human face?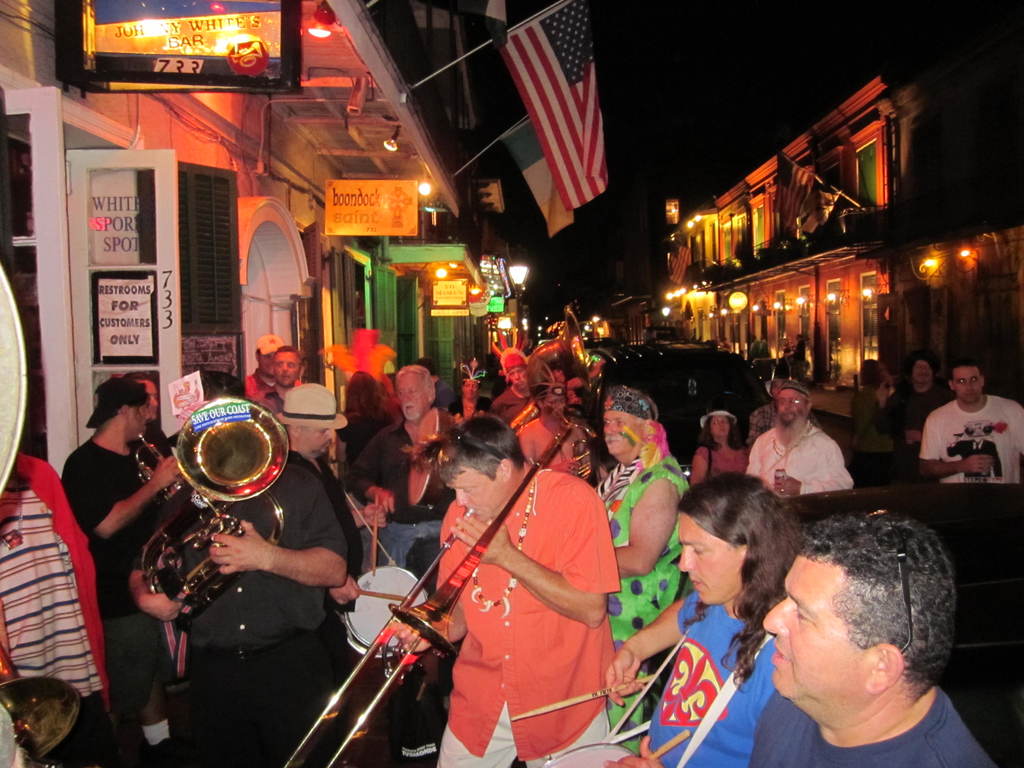
detection(606, 412, 636, 458)
